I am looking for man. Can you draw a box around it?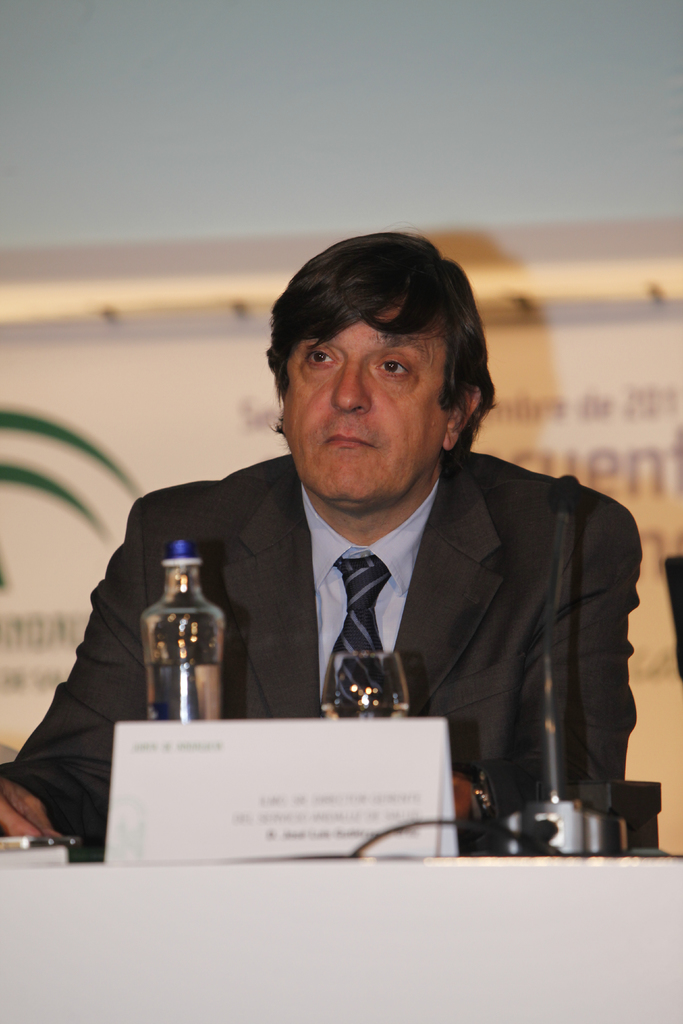
Sure, the bounding box is 70:252:660:803.
